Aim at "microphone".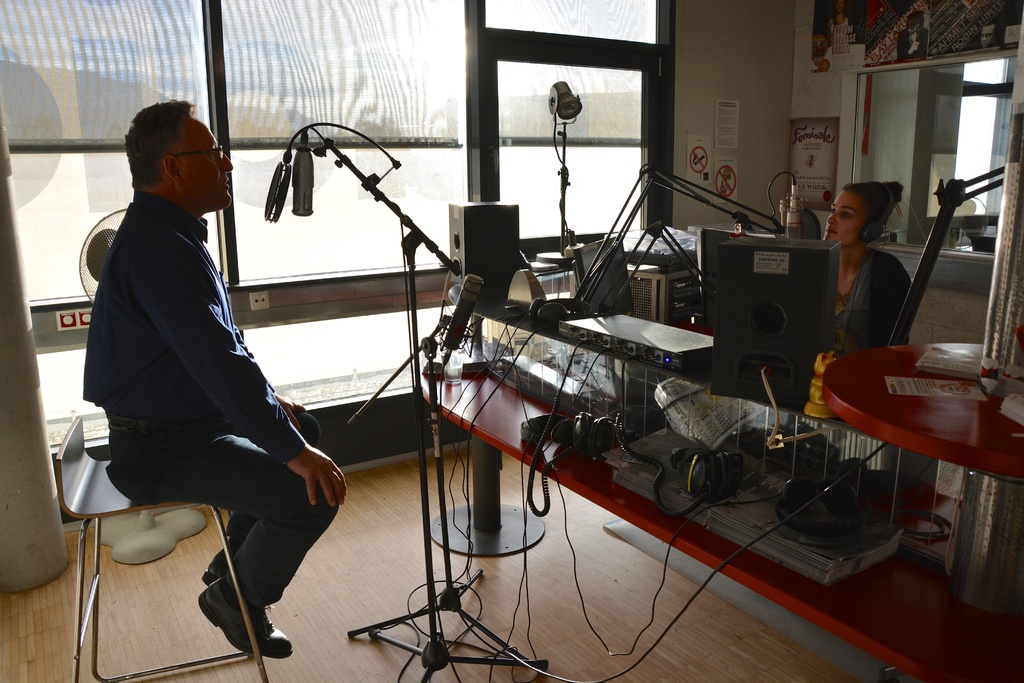
Aimed at <box>788,173,796,236</box>.
